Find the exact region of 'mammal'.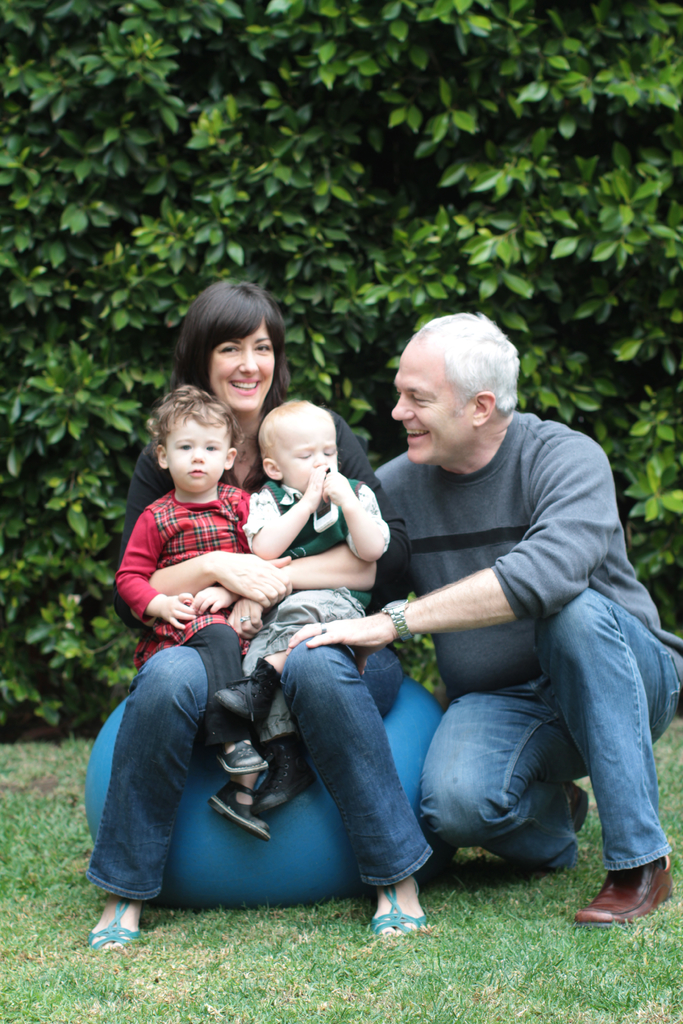
Exact region: <region>286, 308, 682, 926</region>.
